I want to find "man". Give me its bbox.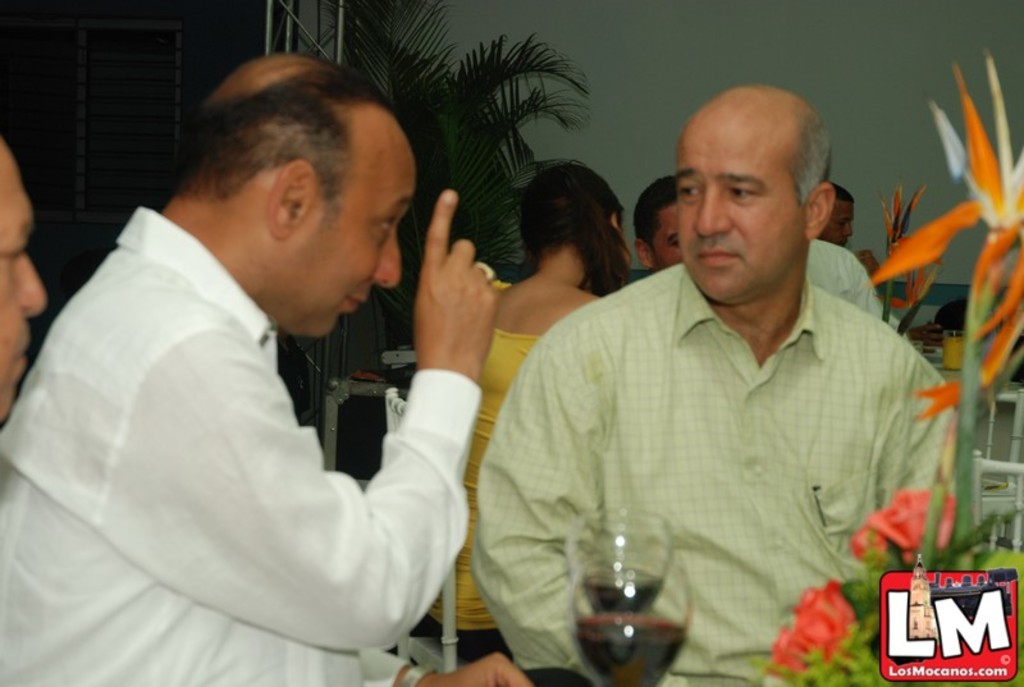
l=0, t=136, r=47, b=441.
